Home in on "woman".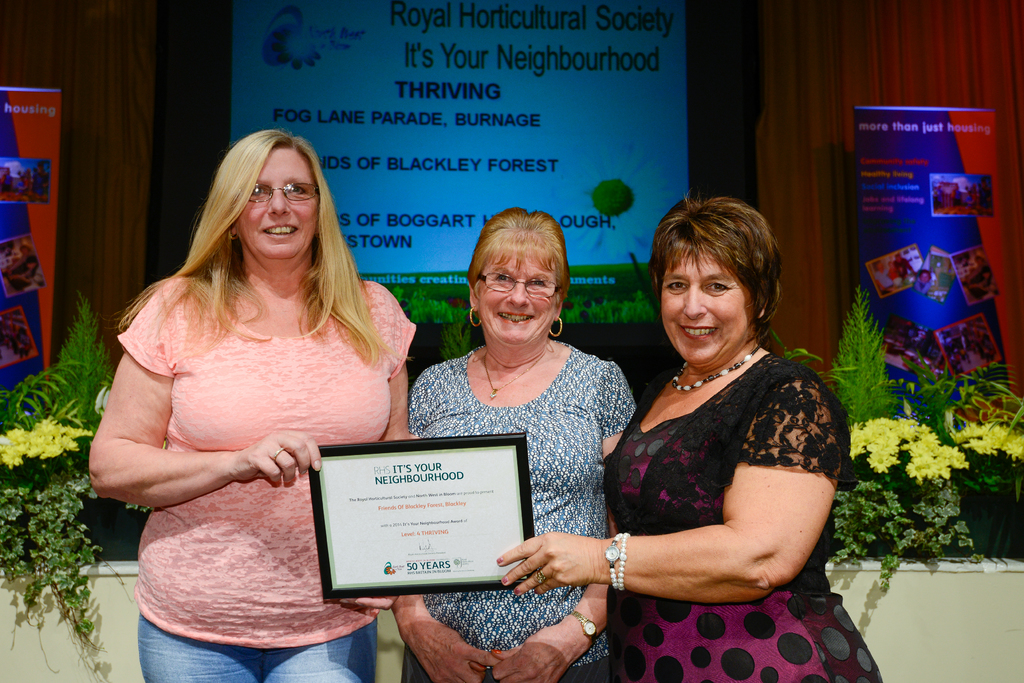
Homed in at <box>497,194,884,682</box>.
